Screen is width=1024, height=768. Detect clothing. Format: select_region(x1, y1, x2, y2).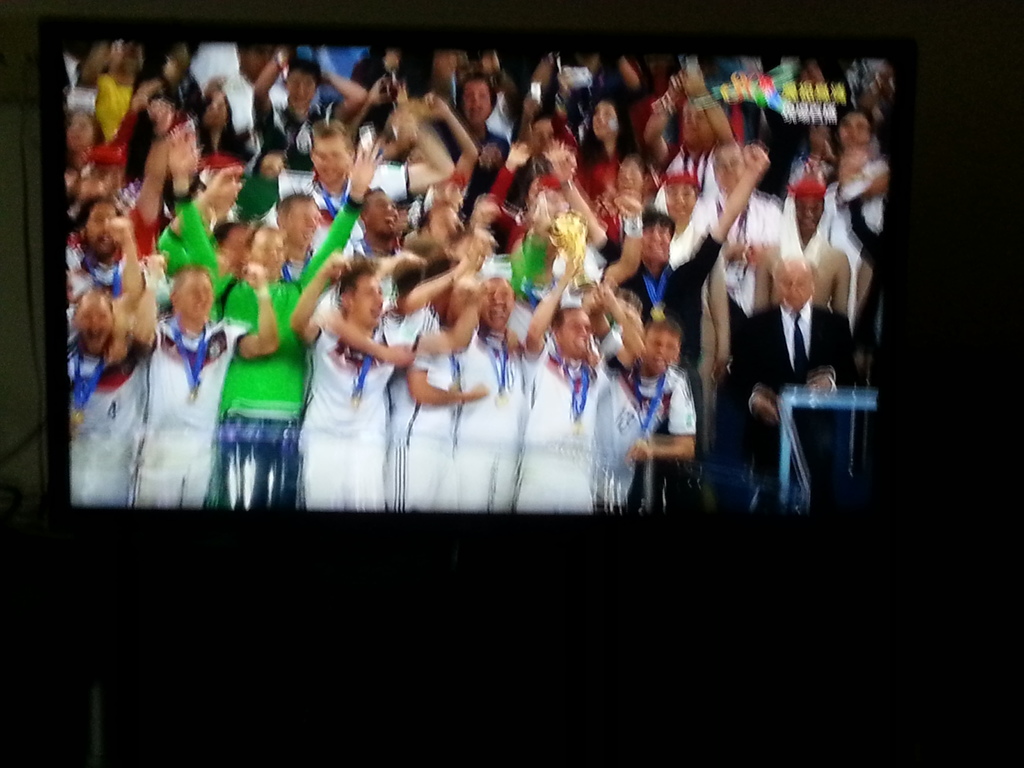
select_region(129, 315, 257, 511).
